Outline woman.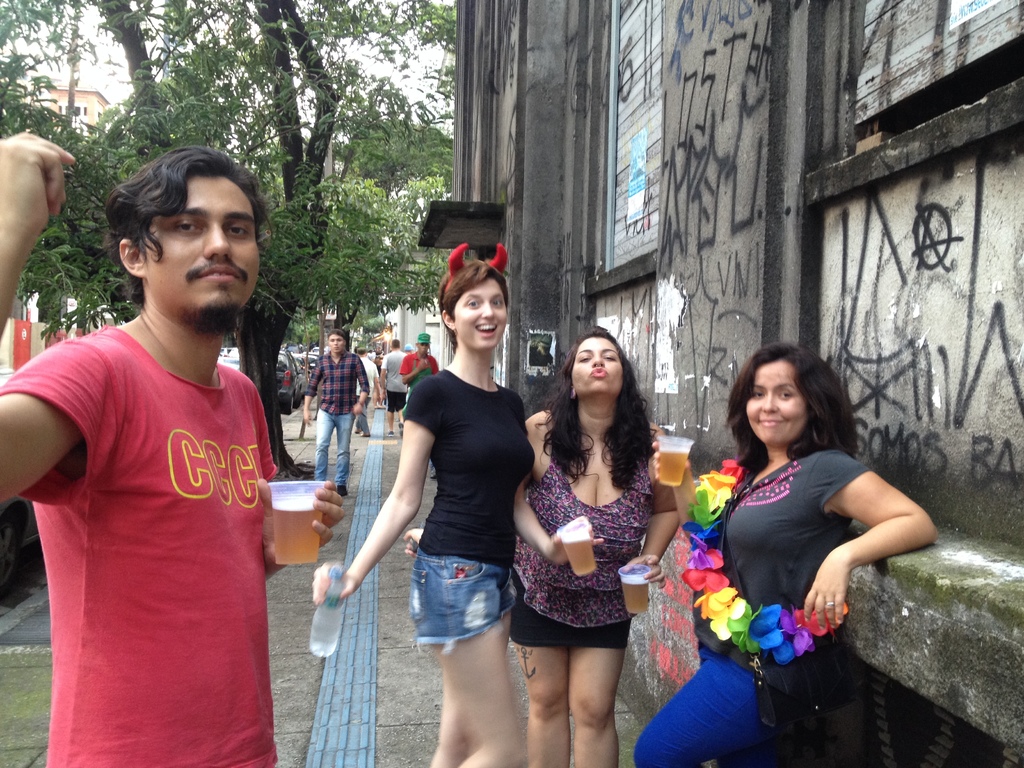
Outline: BBox(636, 337, 941, 765).
